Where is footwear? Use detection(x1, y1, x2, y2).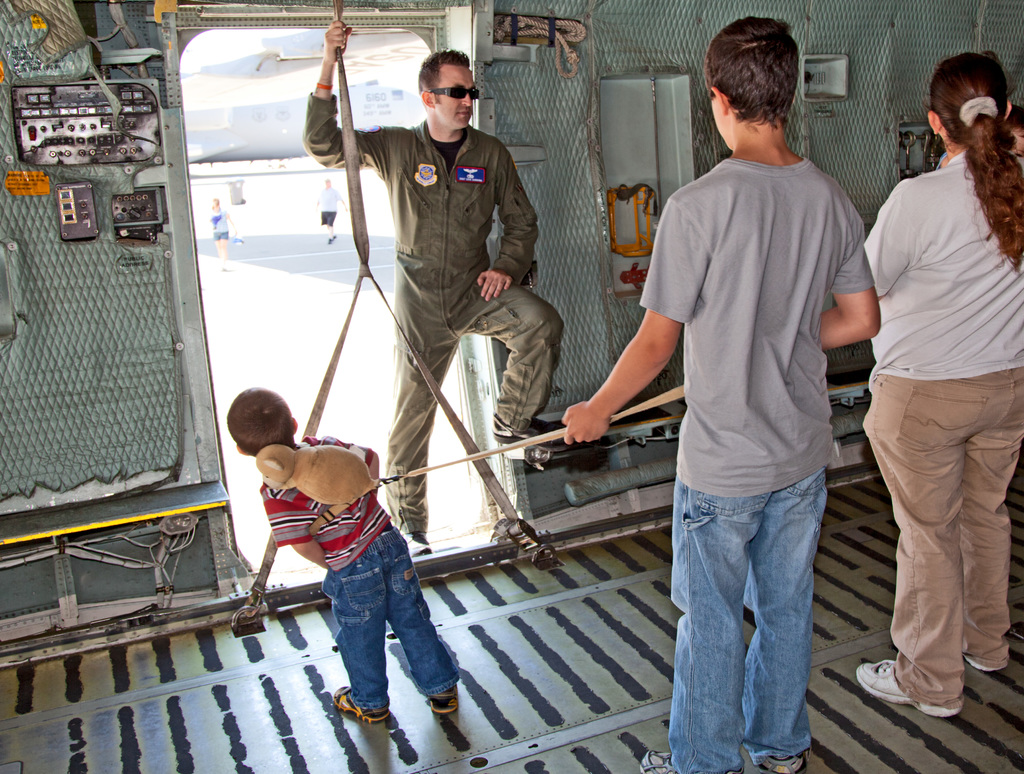
detection(852, 660, 962, 719).
